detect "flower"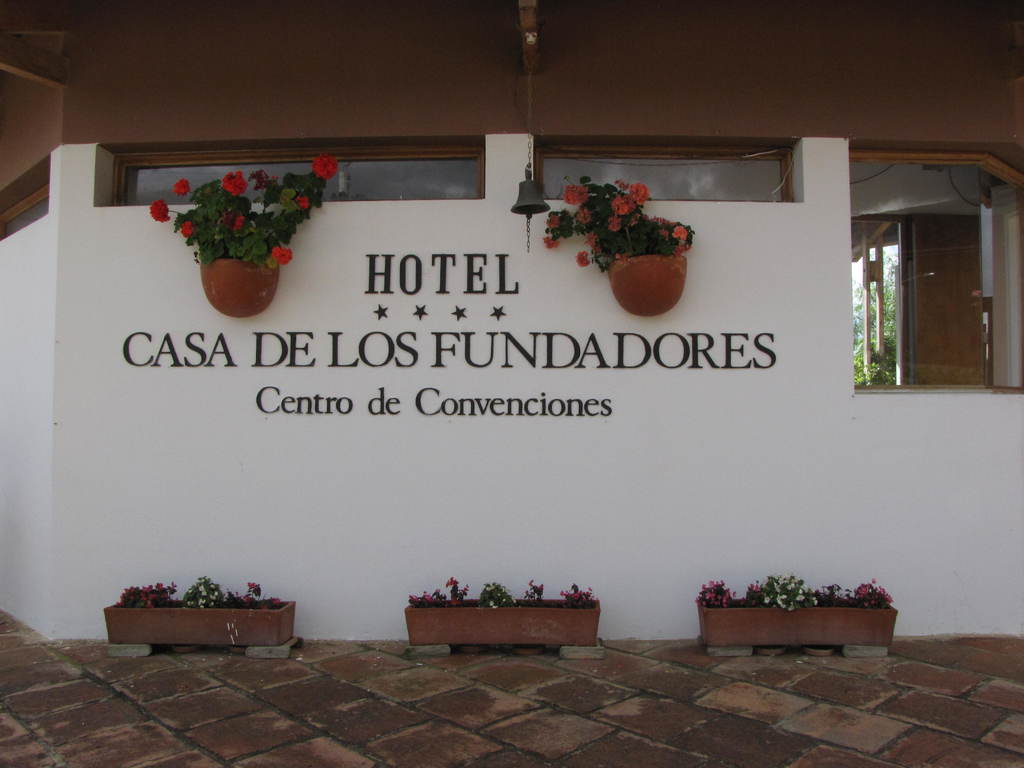
rect(672, 223, 687, 241)
